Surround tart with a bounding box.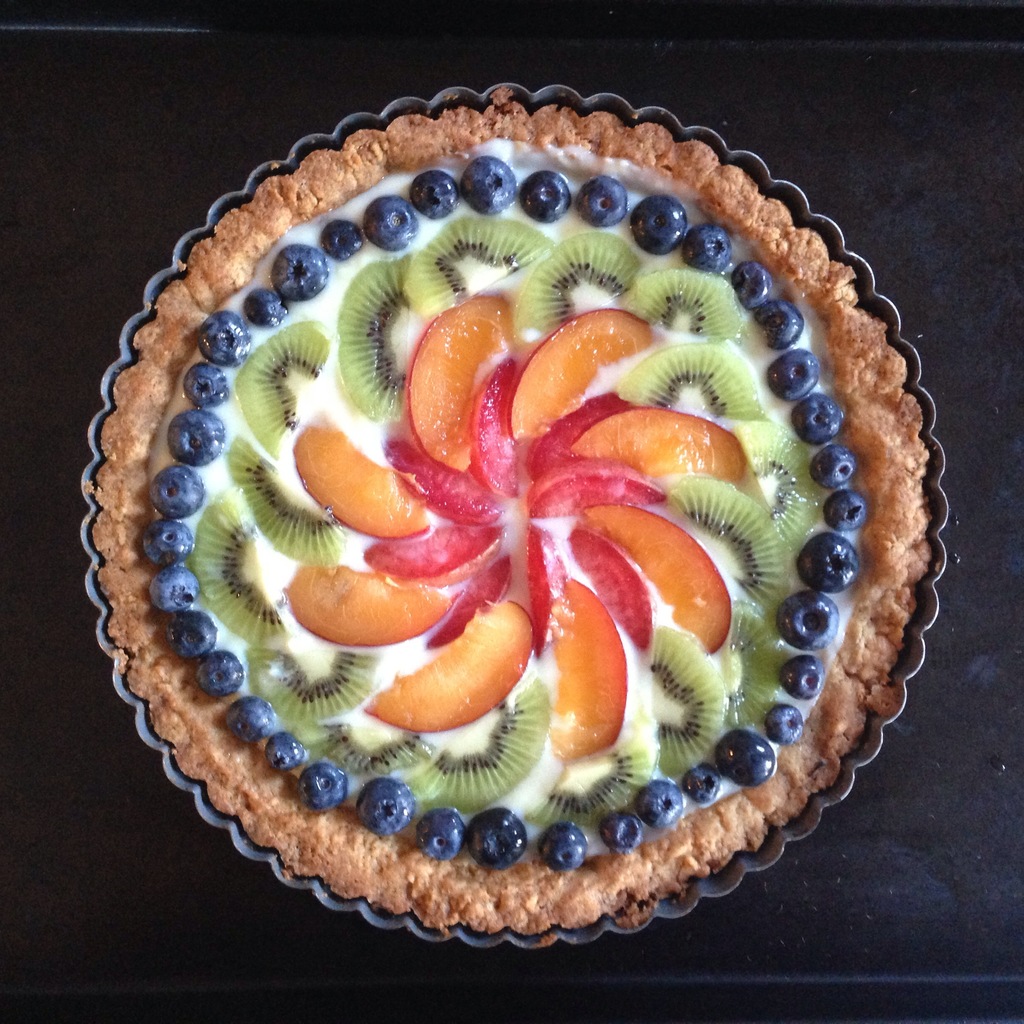
[90,95,925,932].
